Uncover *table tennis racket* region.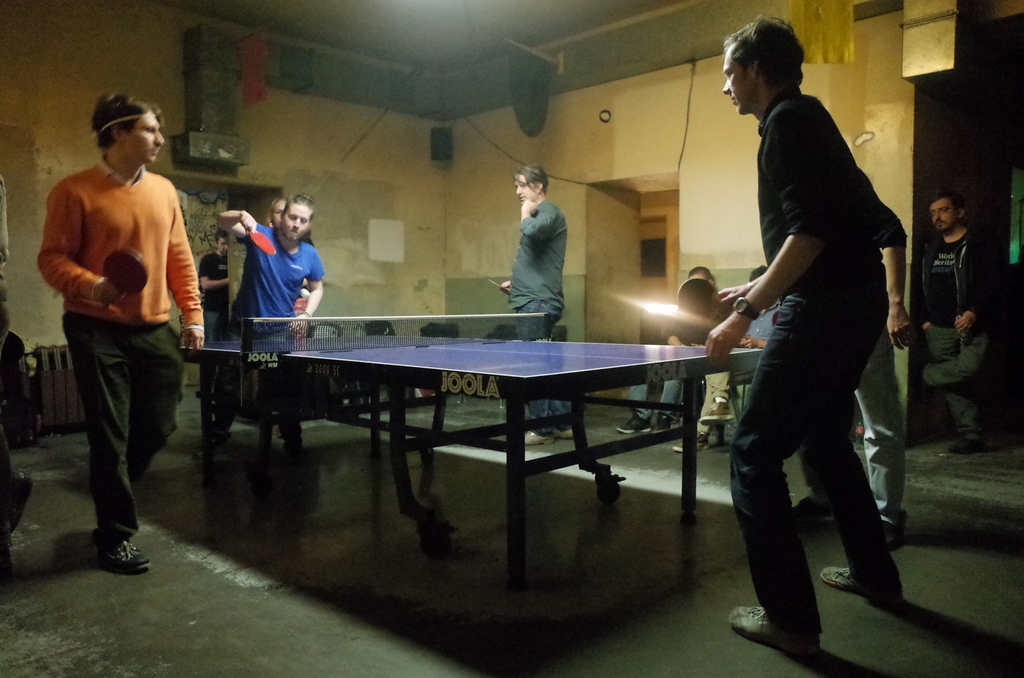
Uncovered: [x1=104, y1=246, x2=149, y2=311].
